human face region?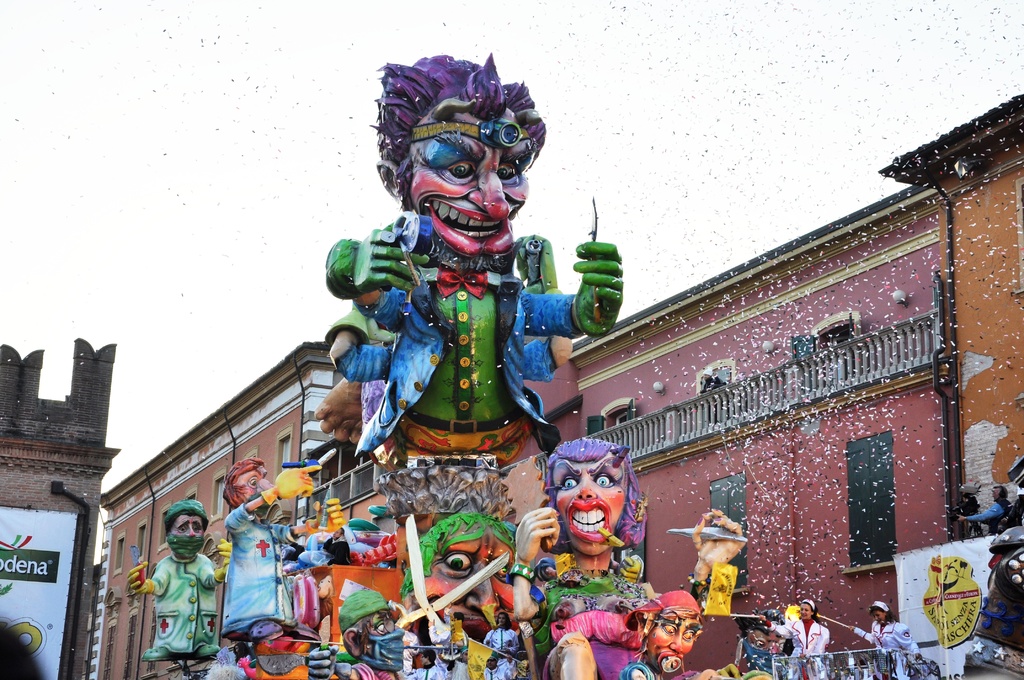
{"x1": 360, "y1": 605, "x2": 397, "y2": 661}
